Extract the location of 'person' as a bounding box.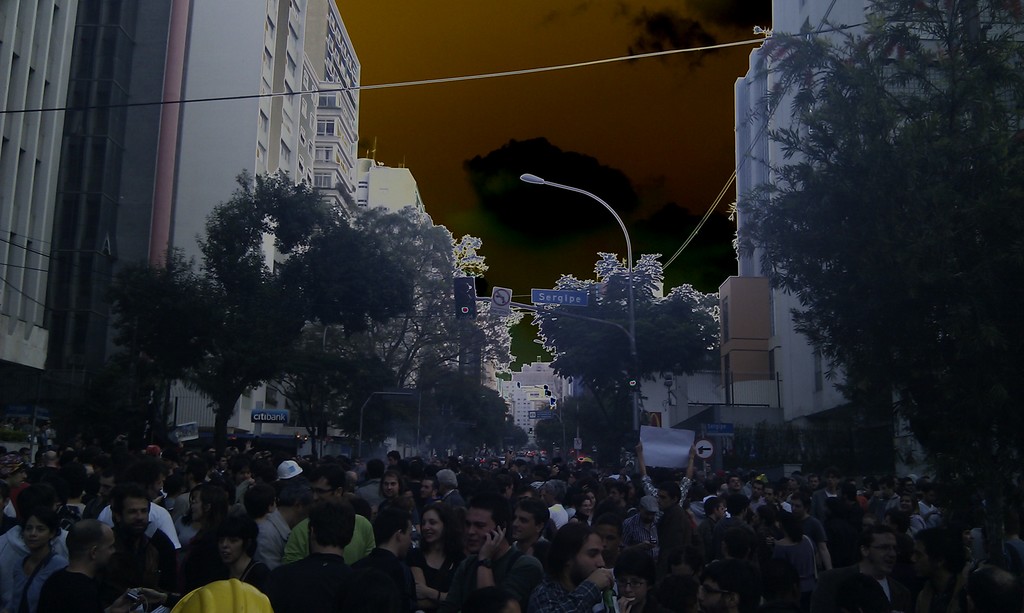
crop(662, 563, 698, 612).
